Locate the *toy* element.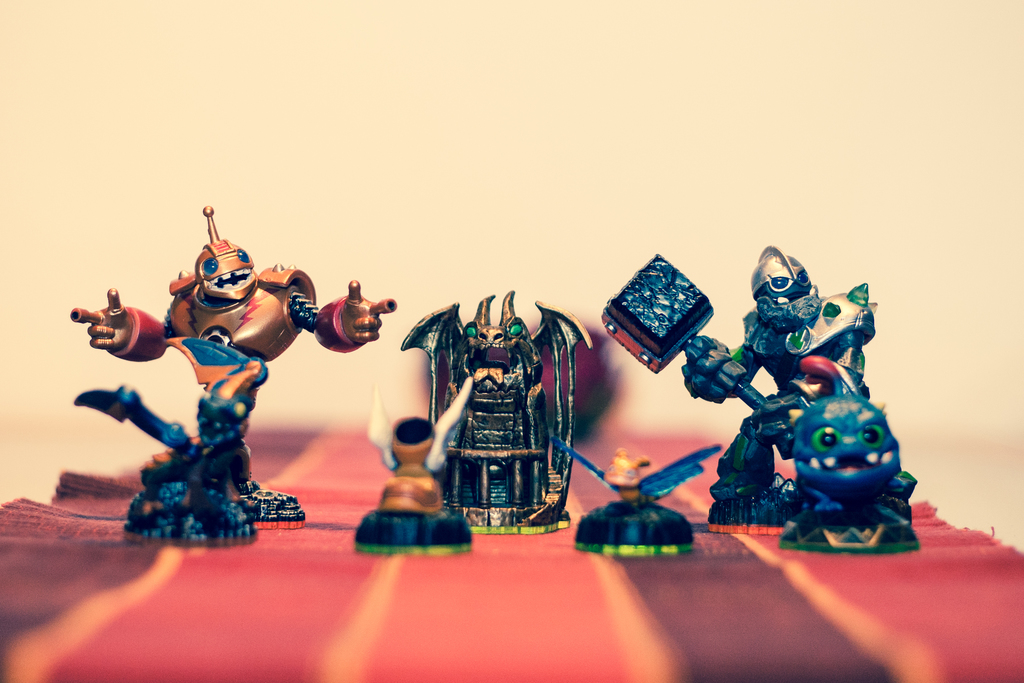
Element bbox: 66,337,268,538.
